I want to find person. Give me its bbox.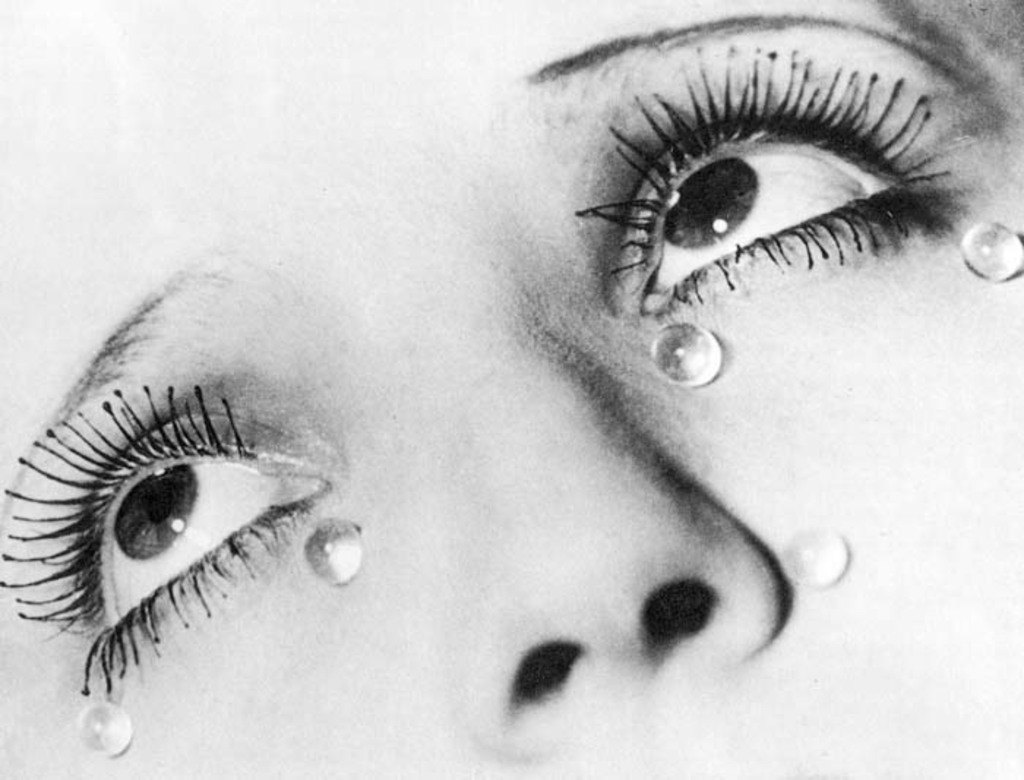
l=0, t=0, r=1023, b=779.
